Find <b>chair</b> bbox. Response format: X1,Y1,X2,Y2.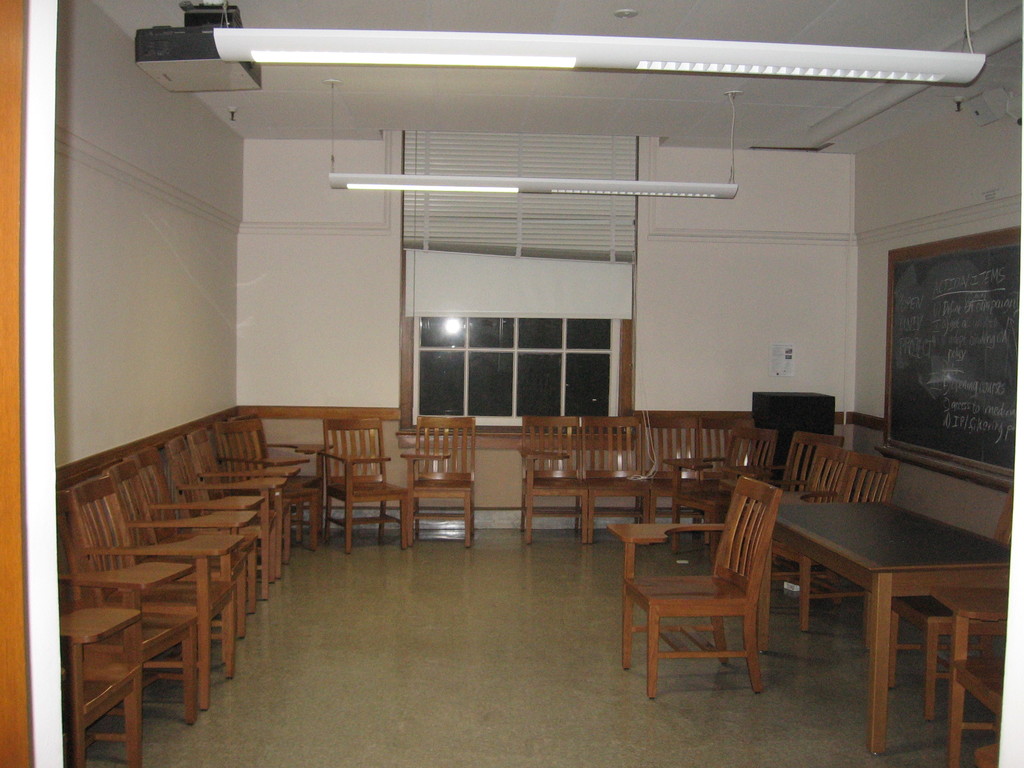
774,451,898,607.
